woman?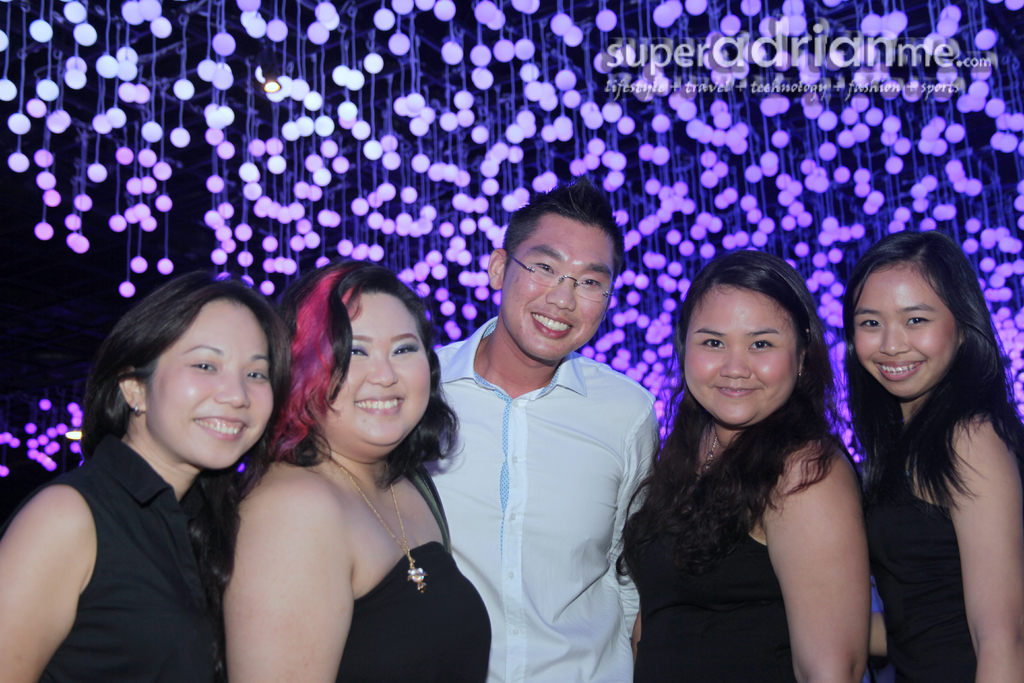
0/273/294/682
